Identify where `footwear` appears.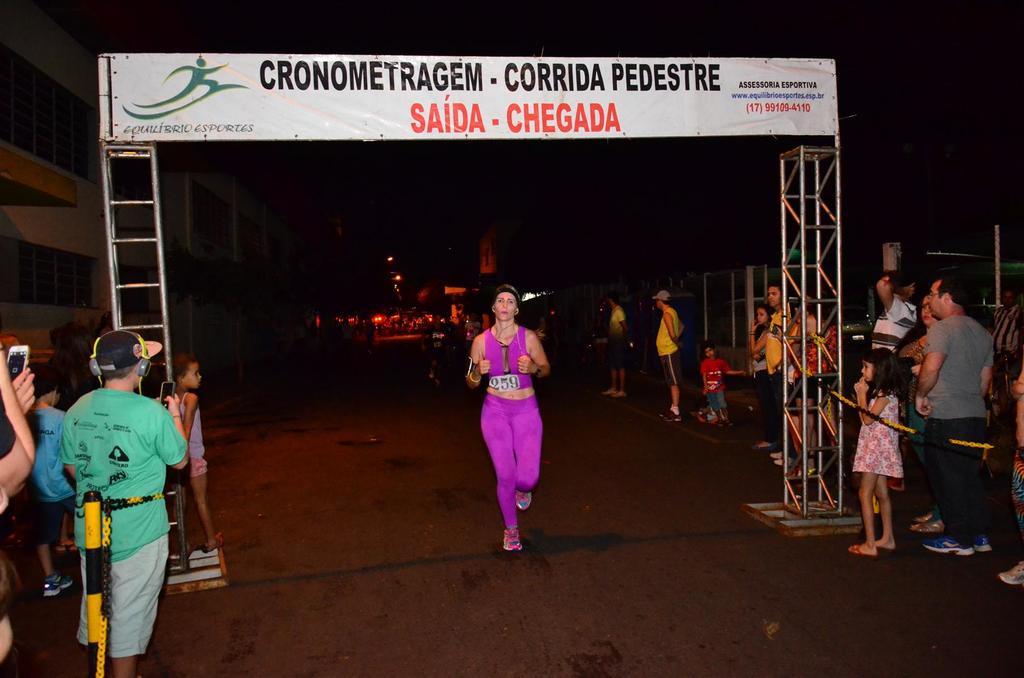
Appears at locate(663, 413, 682, 422).
